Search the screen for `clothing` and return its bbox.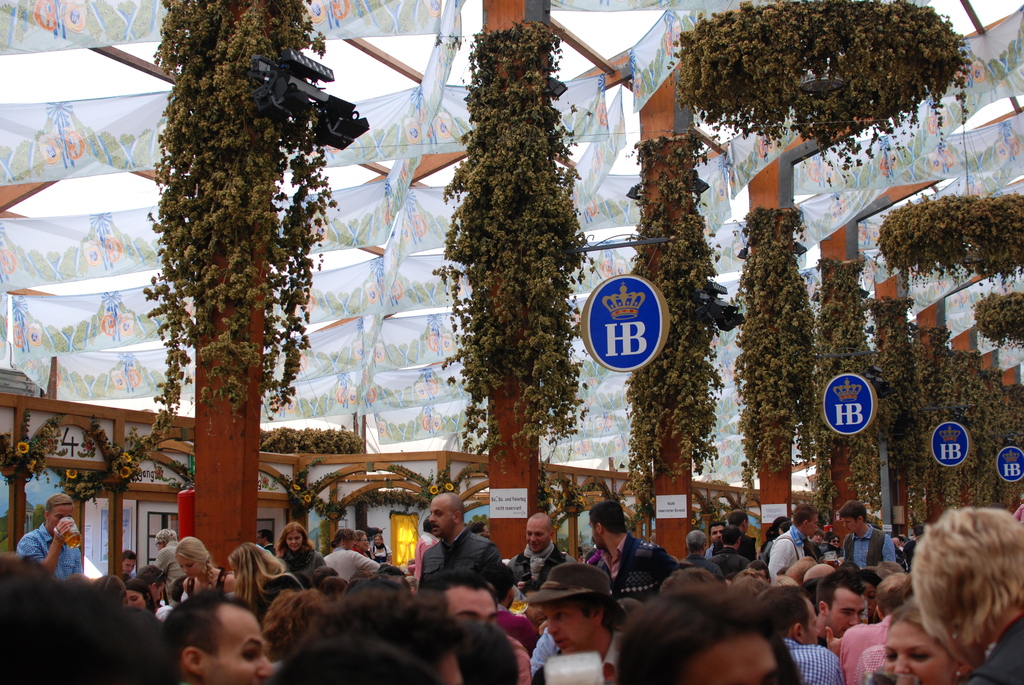
Found: pyautogui.locateOnScreen(790, 638, 851, 684).
